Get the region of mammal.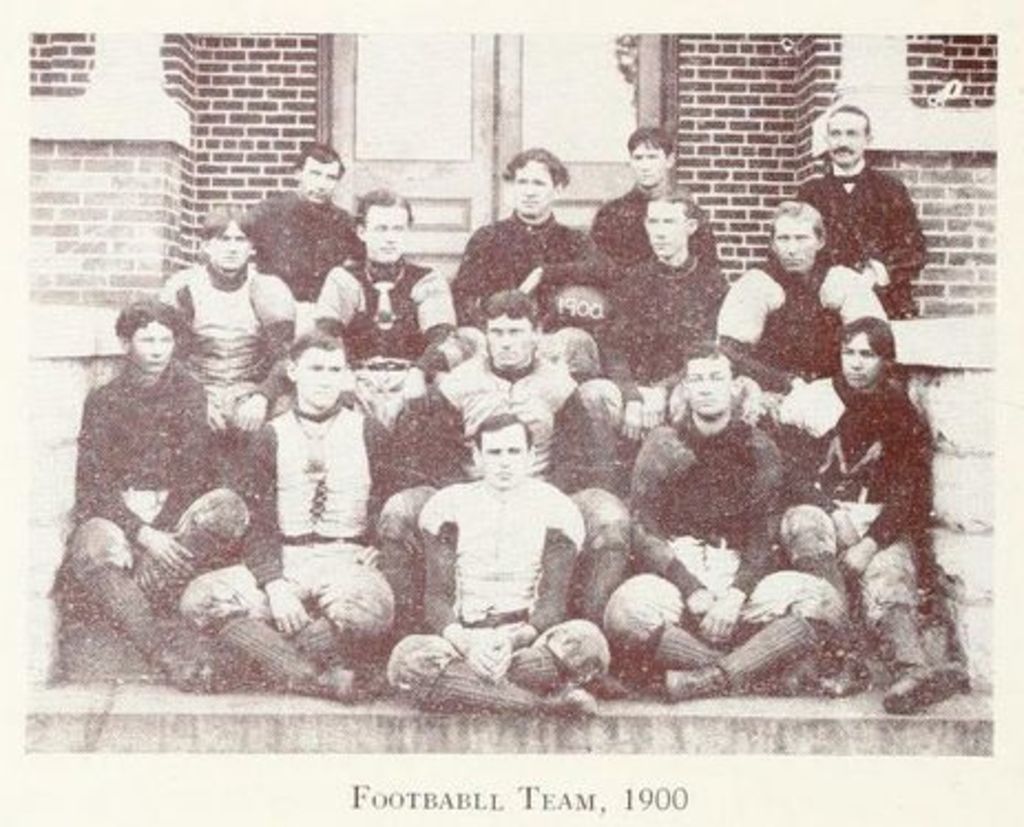
crop(241, 135, 372, 352).
